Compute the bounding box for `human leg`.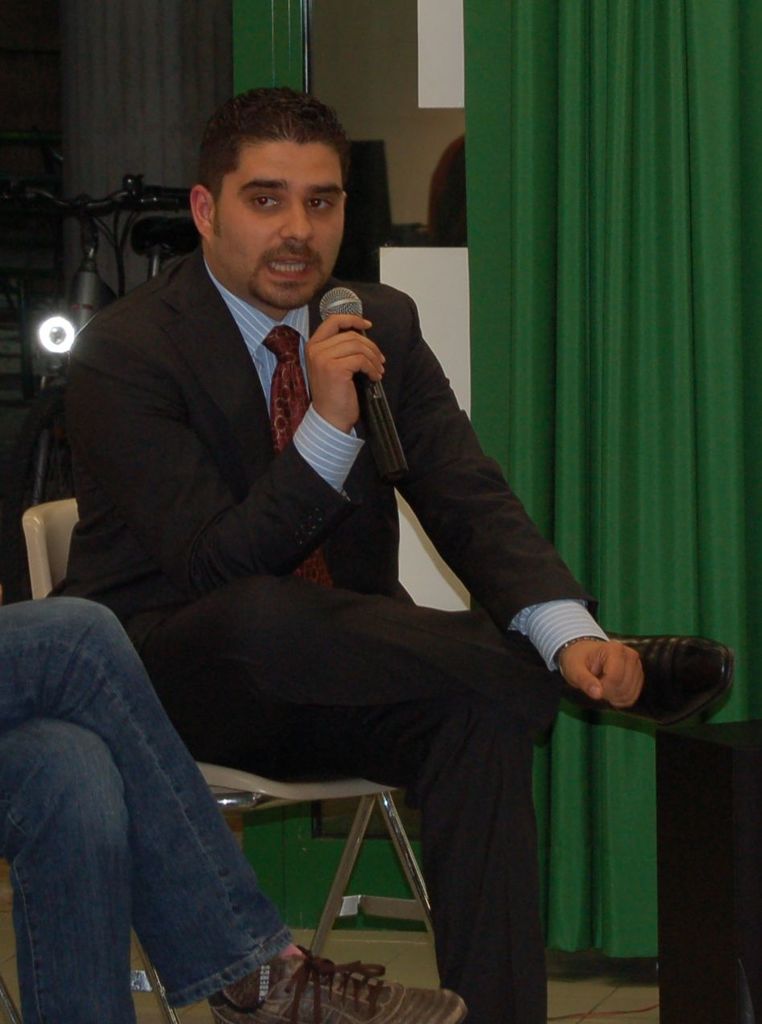
16:716:132:1023.
